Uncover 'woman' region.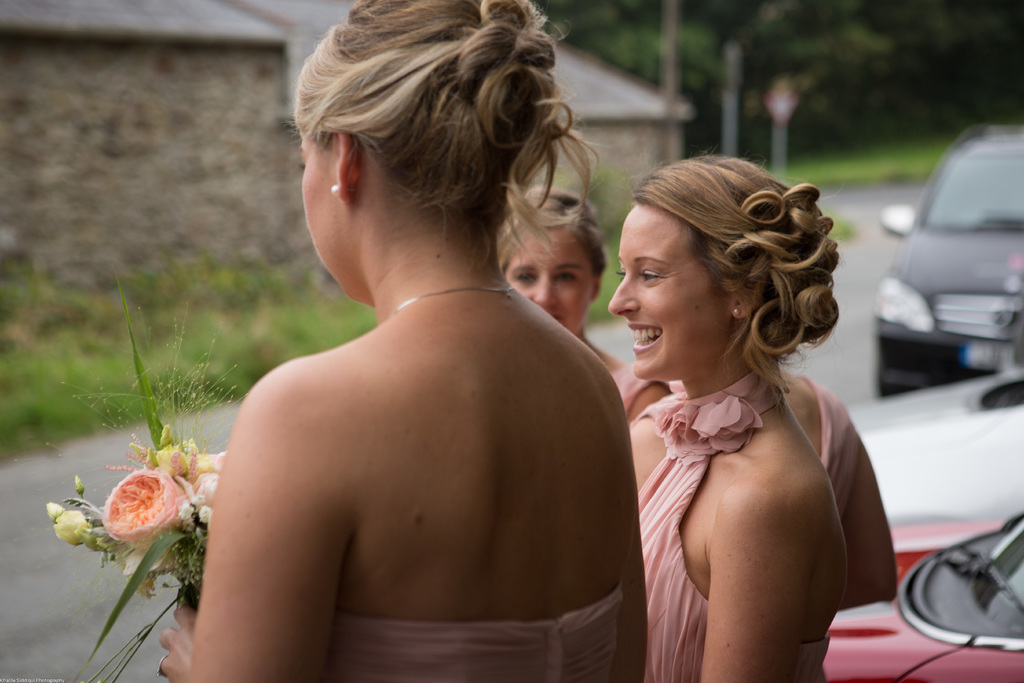
Uncovered: bbox=(180, 0, 642, 680).
